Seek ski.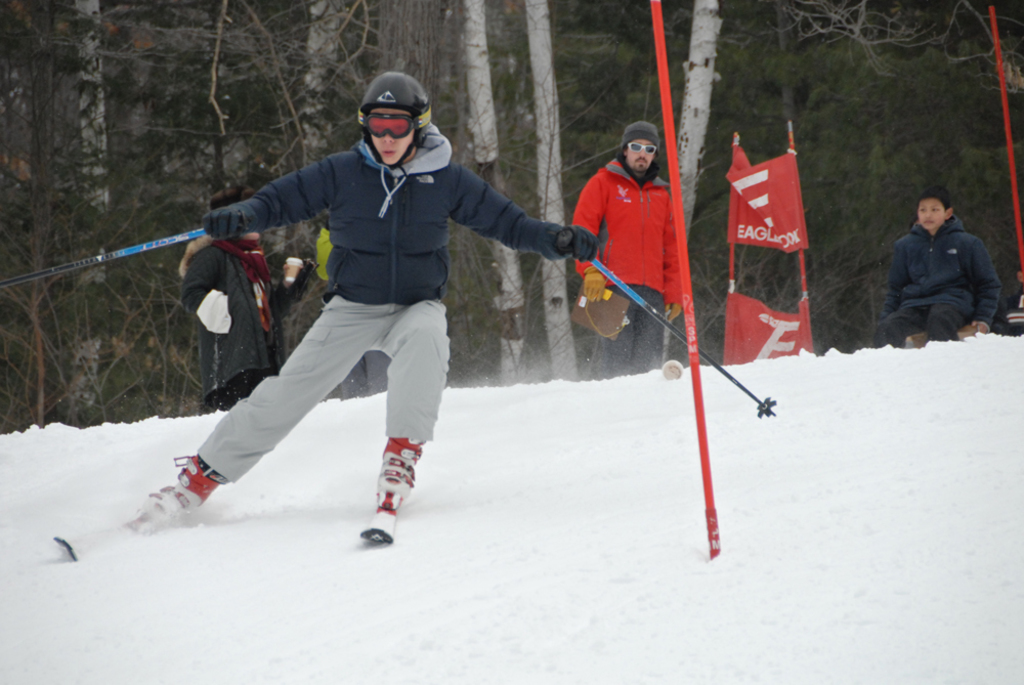
pyautogui.locateOnScreen(344, 445, 406, 559).
